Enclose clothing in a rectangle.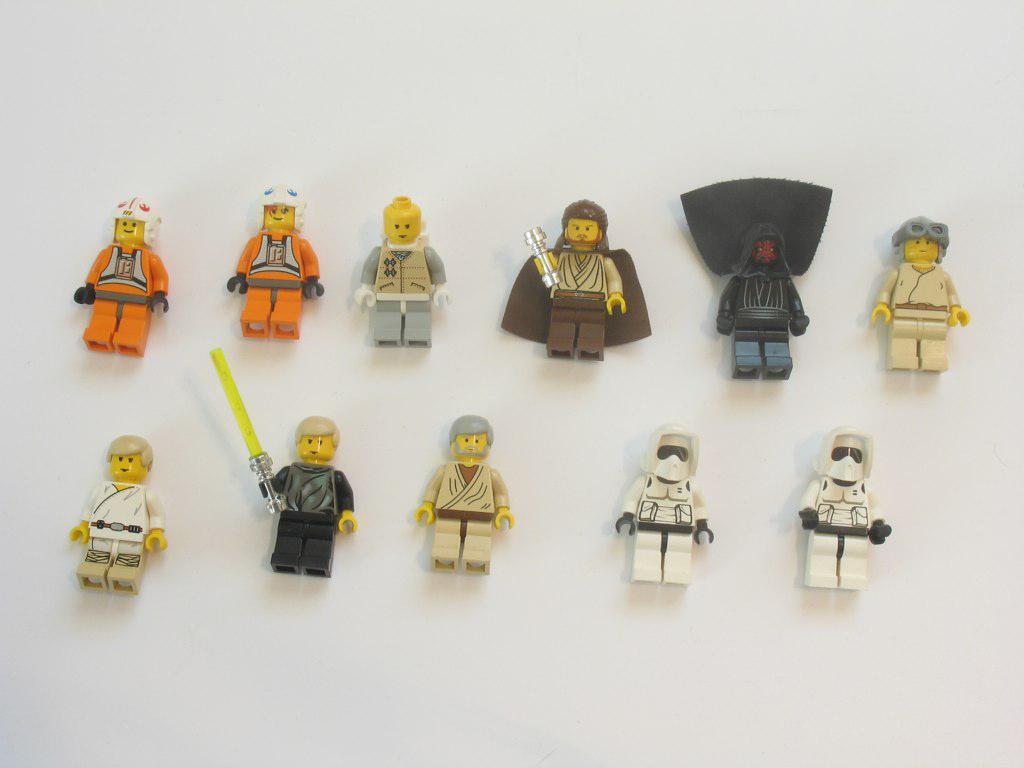
x1=675, y1=169, x2=835, y2=351.
